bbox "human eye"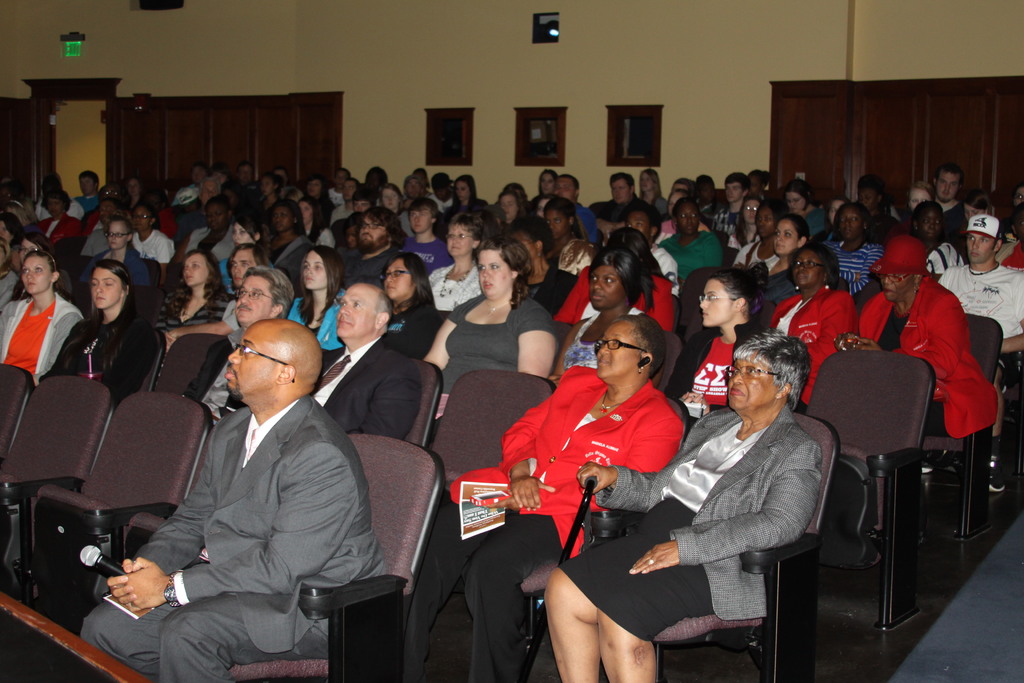
crop(447, 233, 456, 238)
